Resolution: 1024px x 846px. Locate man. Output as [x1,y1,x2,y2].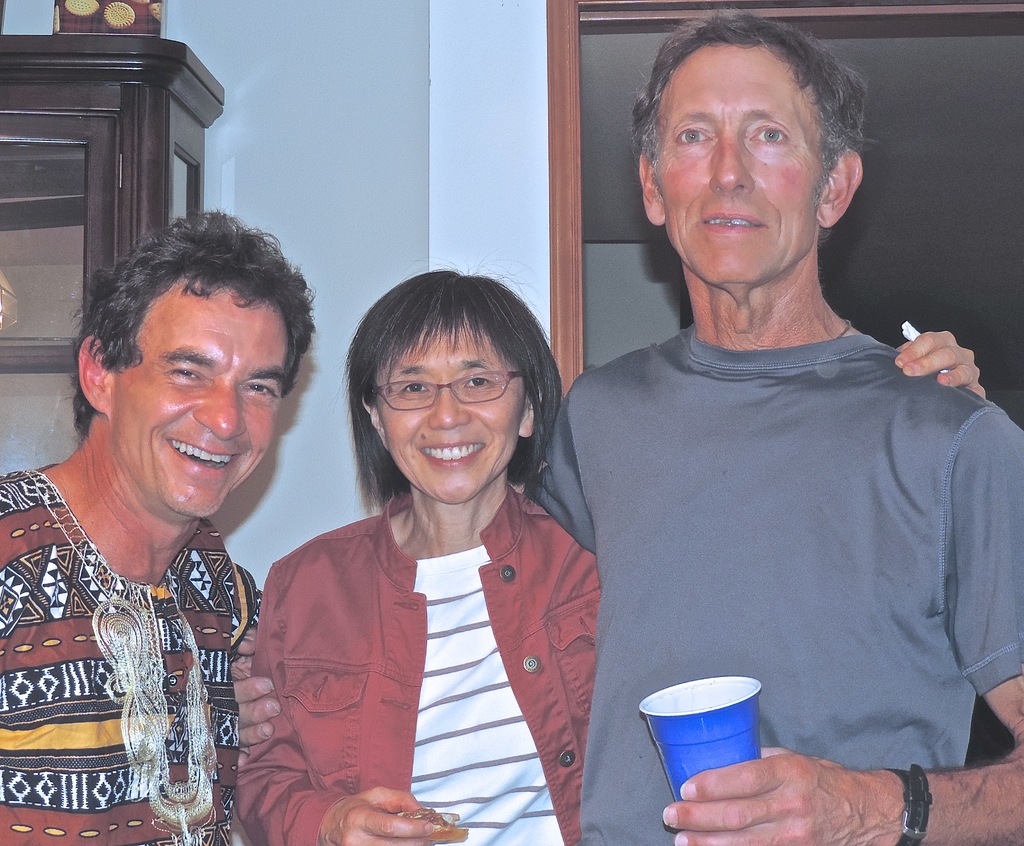
[0,200,267,845].
